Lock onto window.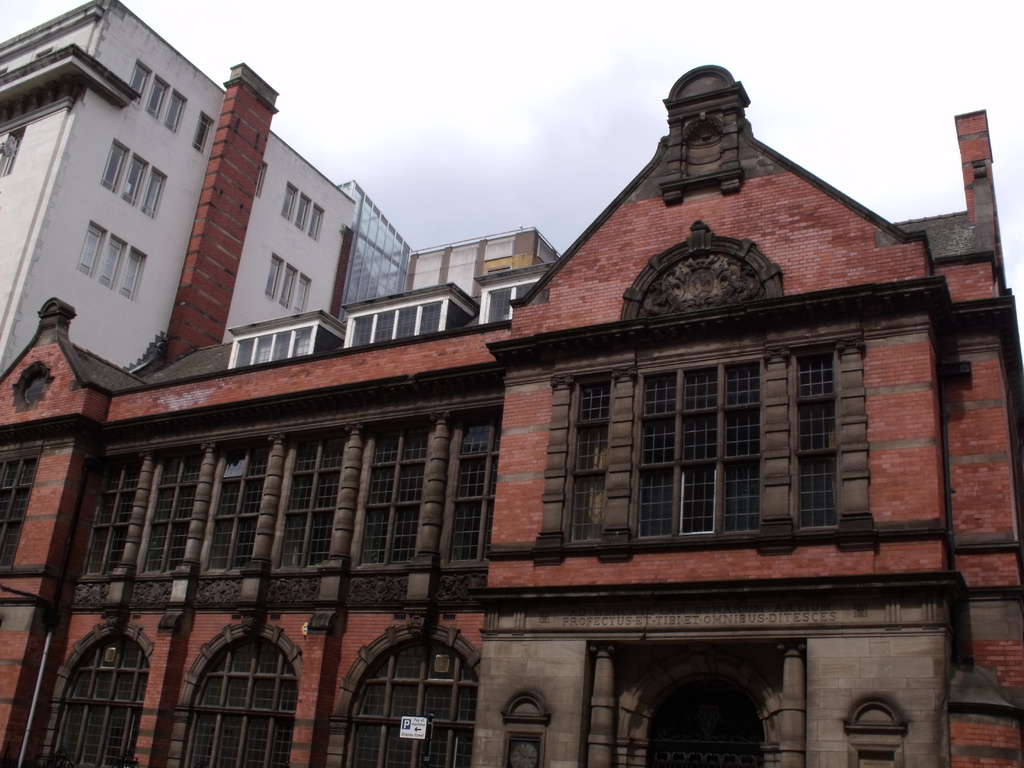
Locked: locate(190, 113, 215, 156).
